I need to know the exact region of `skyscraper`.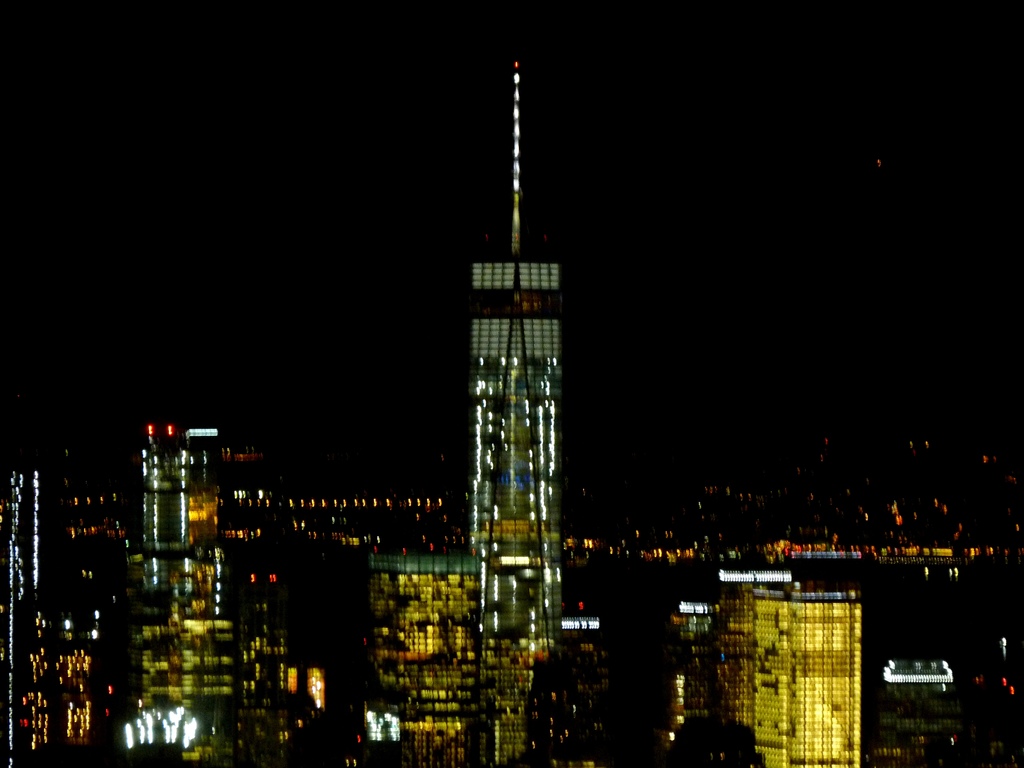
Region: (left=465, top=64, right=560, bottom=767).
